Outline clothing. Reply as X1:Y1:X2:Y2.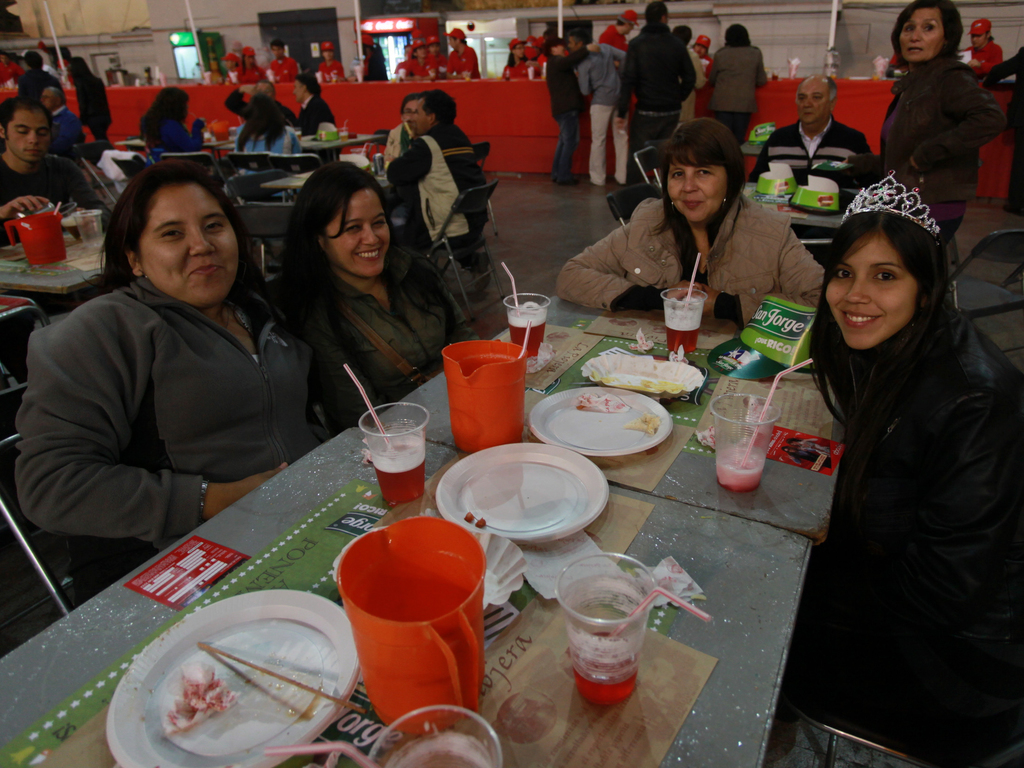
501:64:541:77.
